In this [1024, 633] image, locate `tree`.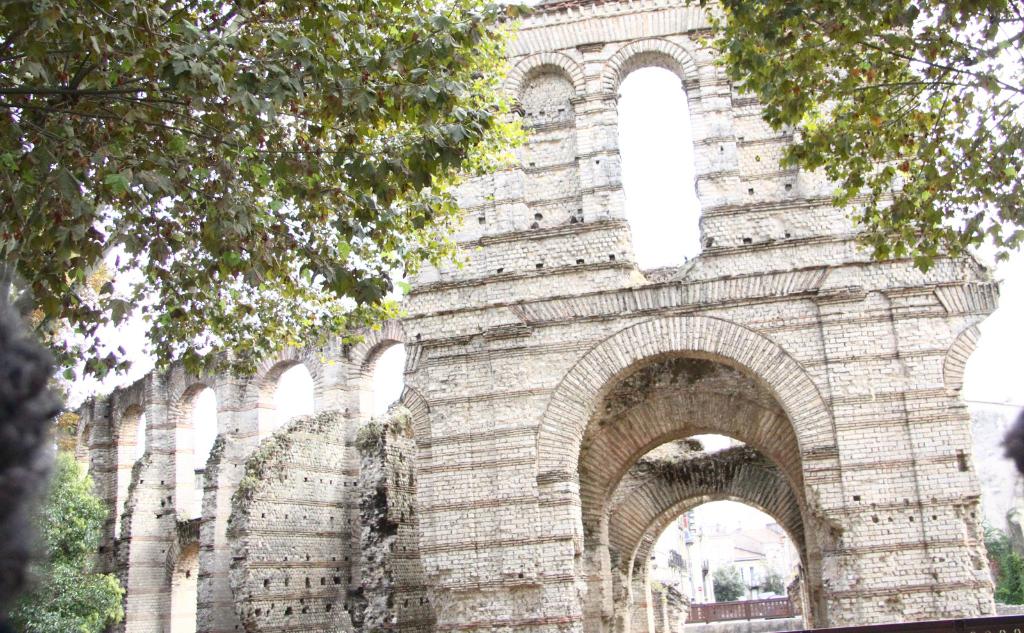
Bounding box: (710,562,745,605).
